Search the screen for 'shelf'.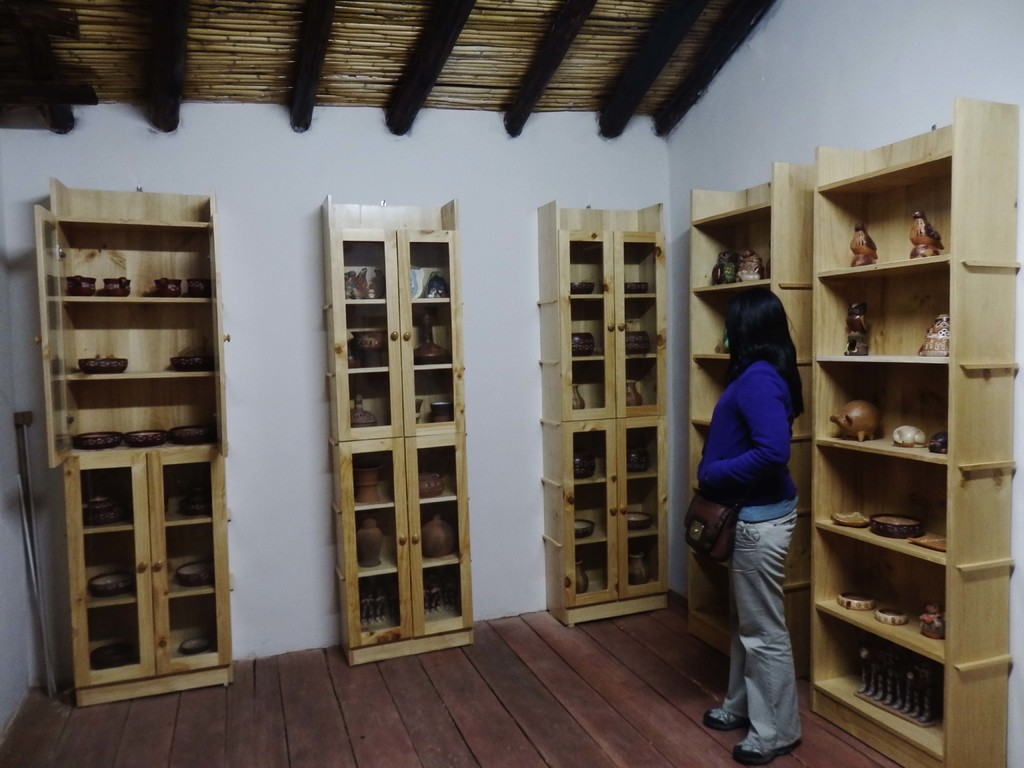
Found at <bbox>339, 234, 452, 424</bbox>.
